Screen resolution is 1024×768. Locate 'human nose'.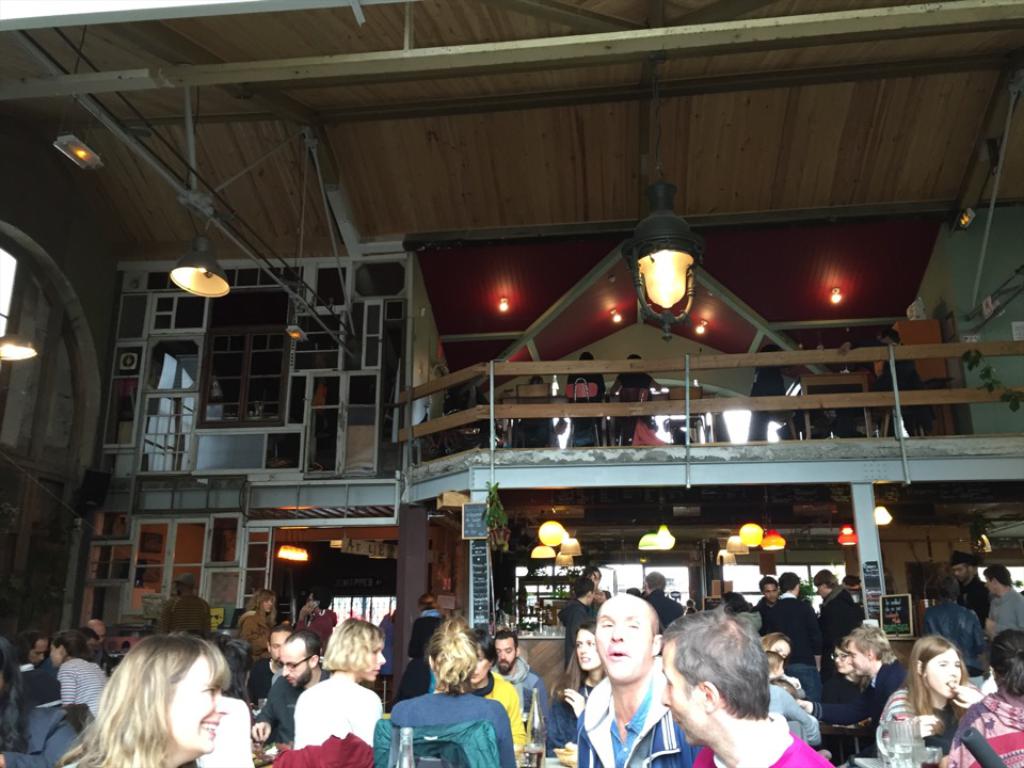
locate(497, 650, 506, 659).
